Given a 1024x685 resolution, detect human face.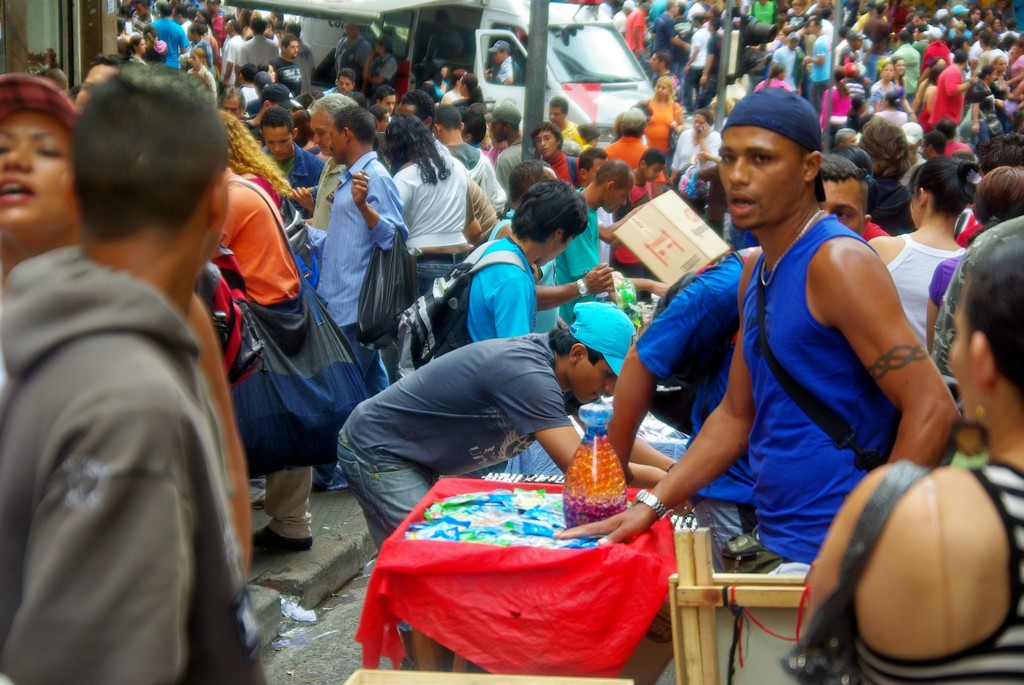
crop(550, 107, 564, 126).
